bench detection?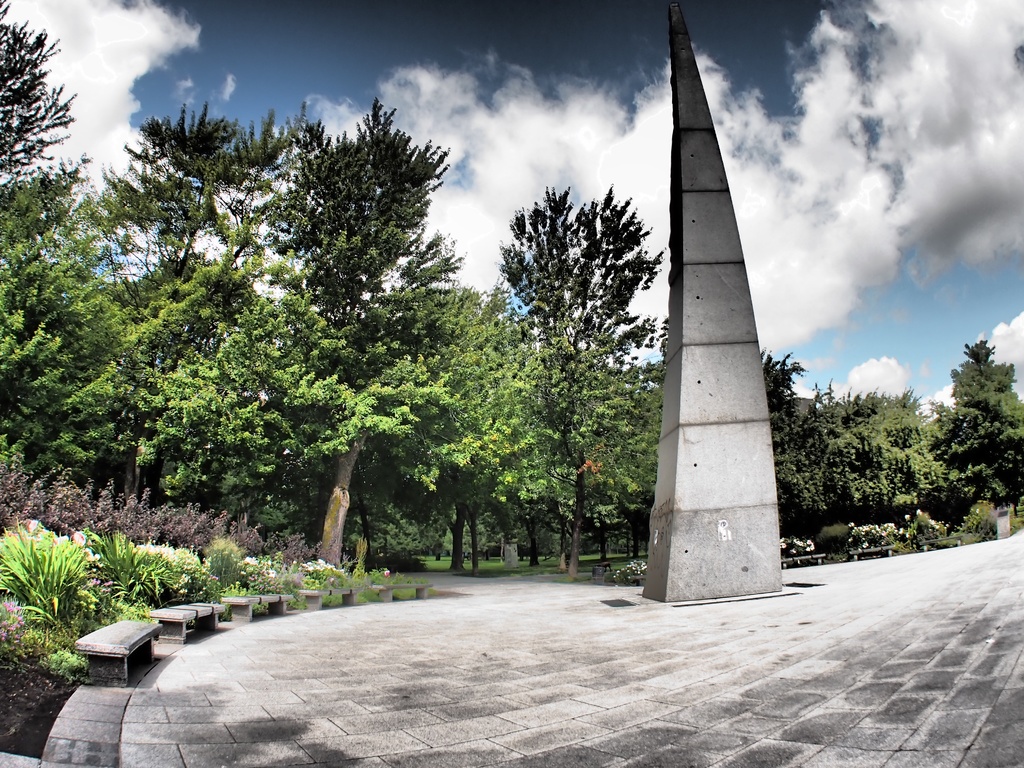
pyautogui.locateOnScreen(150, 598, 224, 650)
